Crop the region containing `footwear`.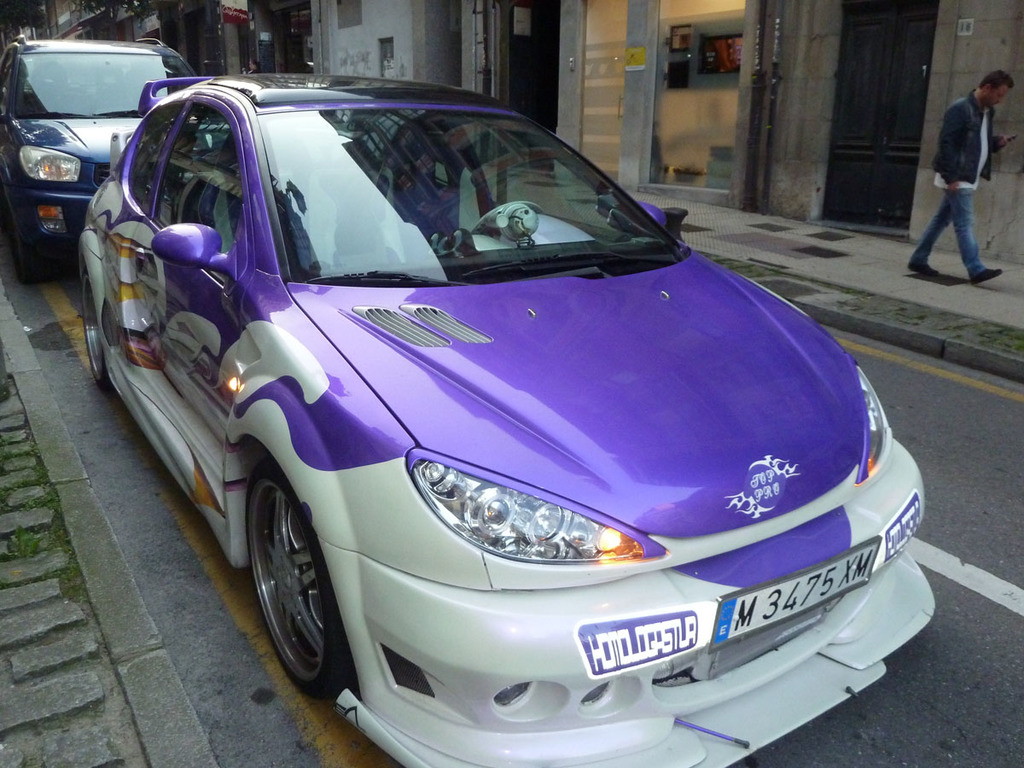
Crop region: x1=911, y1=259, x2=939, y2=274.
